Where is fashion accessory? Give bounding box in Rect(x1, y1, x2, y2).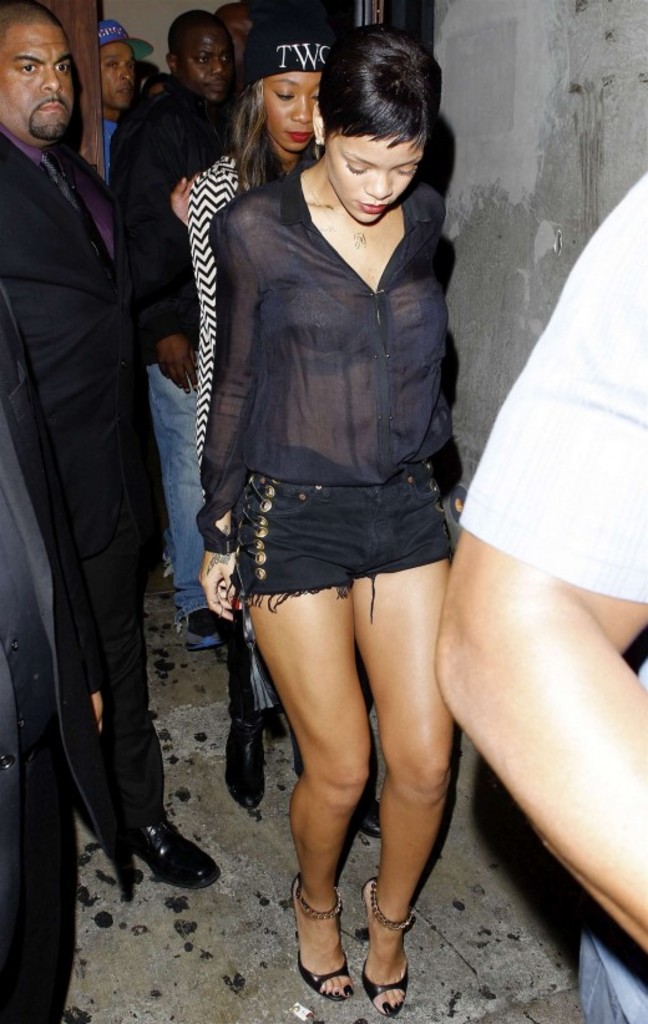
Rect(312, 132, 324, 148).
